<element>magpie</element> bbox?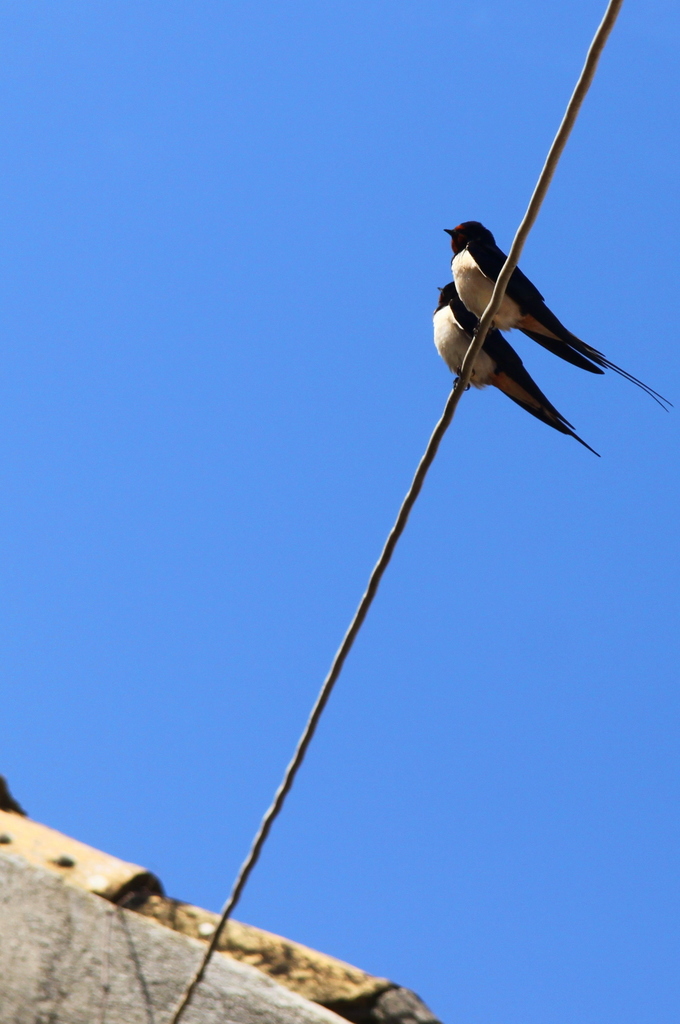
(432, 280, 601, 461)
